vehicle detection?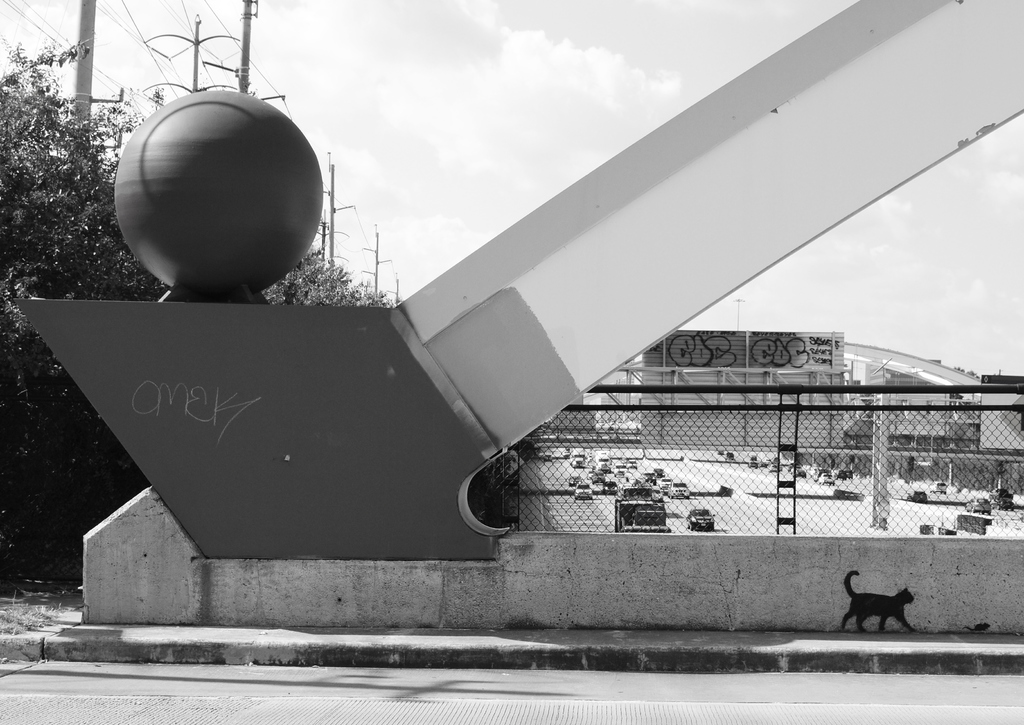
locate(594, 450, 611, 469)
